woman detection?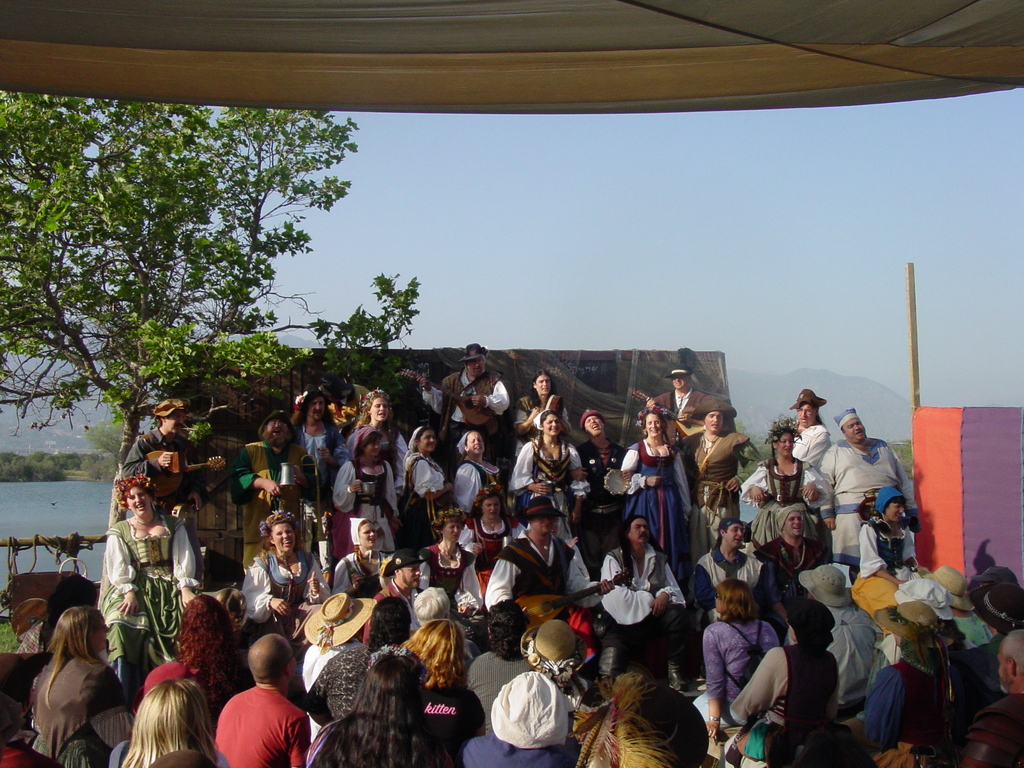
{"left": 506, "top": 368, "right": 570, "bottom": 471}
